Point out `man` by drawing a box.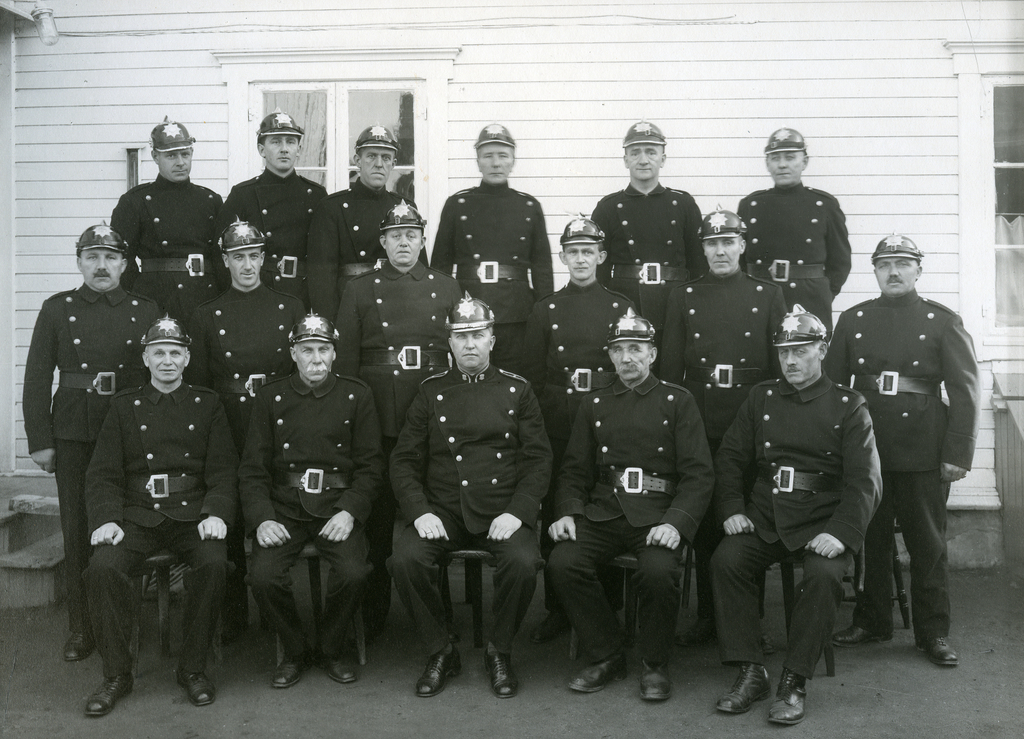
rect(544, 305, 720, 713).
